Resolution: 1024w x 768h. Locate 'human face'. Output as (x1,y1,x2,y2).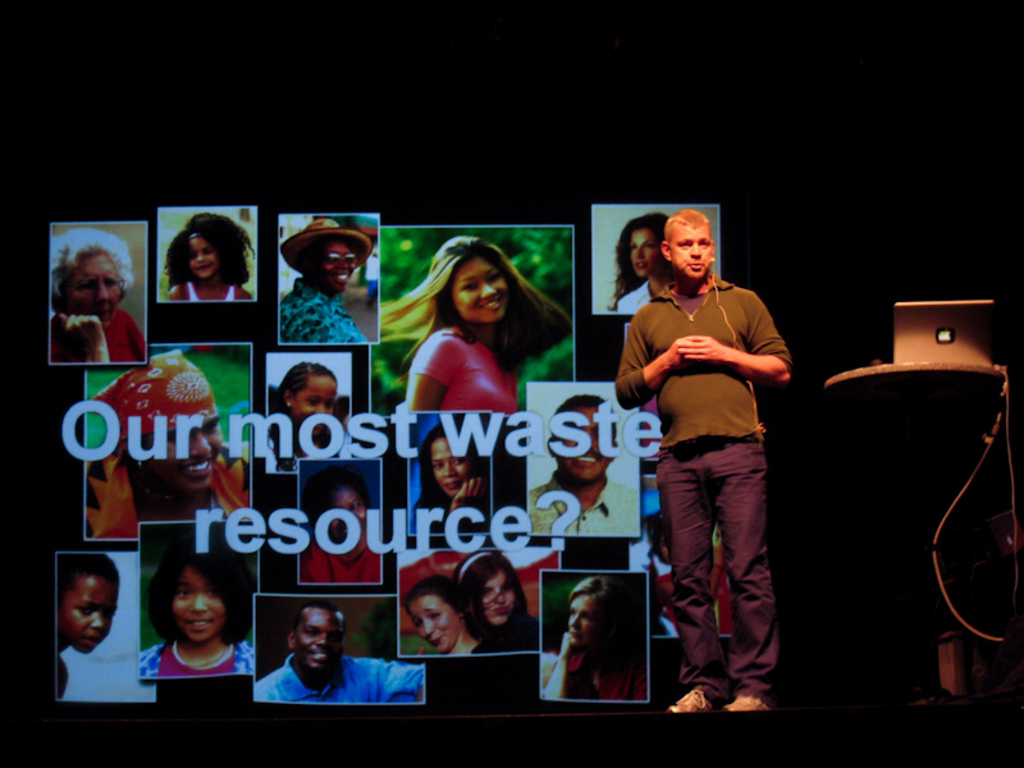
(63,250,123,328).
